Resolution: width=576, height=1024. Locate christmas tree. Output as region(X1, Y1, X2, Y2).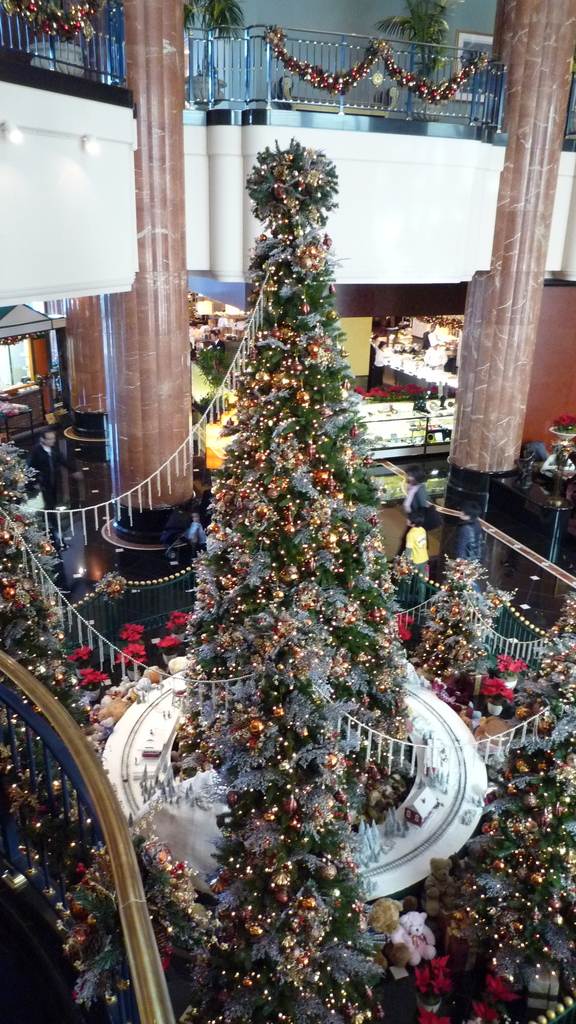
region(60, 828, 210, 1023).
